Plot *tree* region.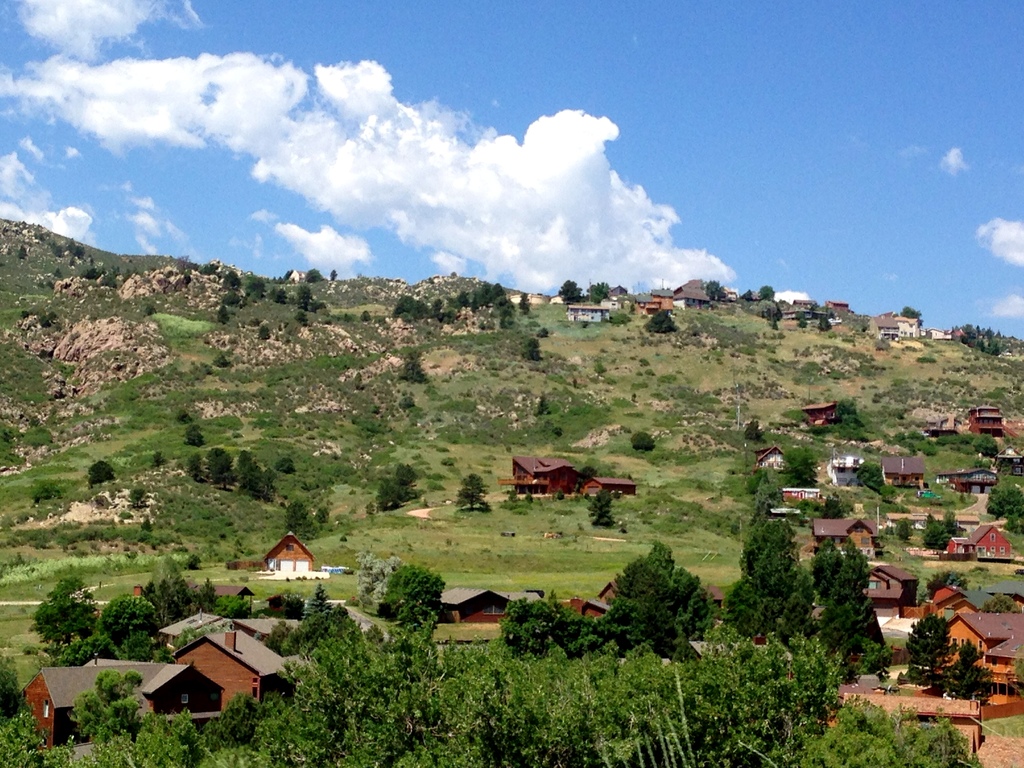
Plotted at crop(893, 301, 923, 328).
